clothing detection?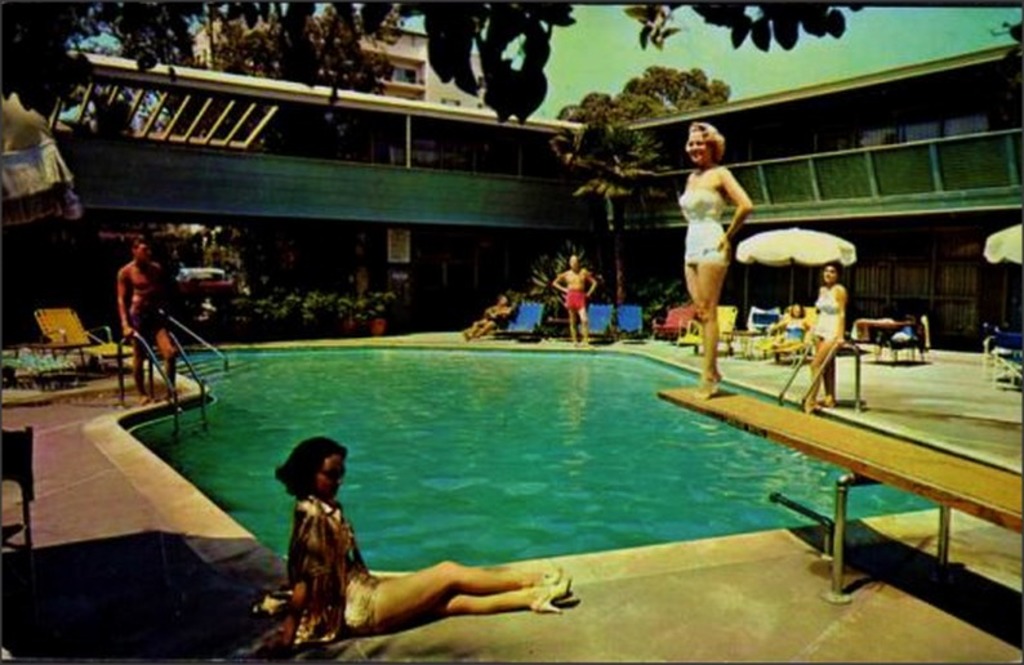
815:280:837:336
